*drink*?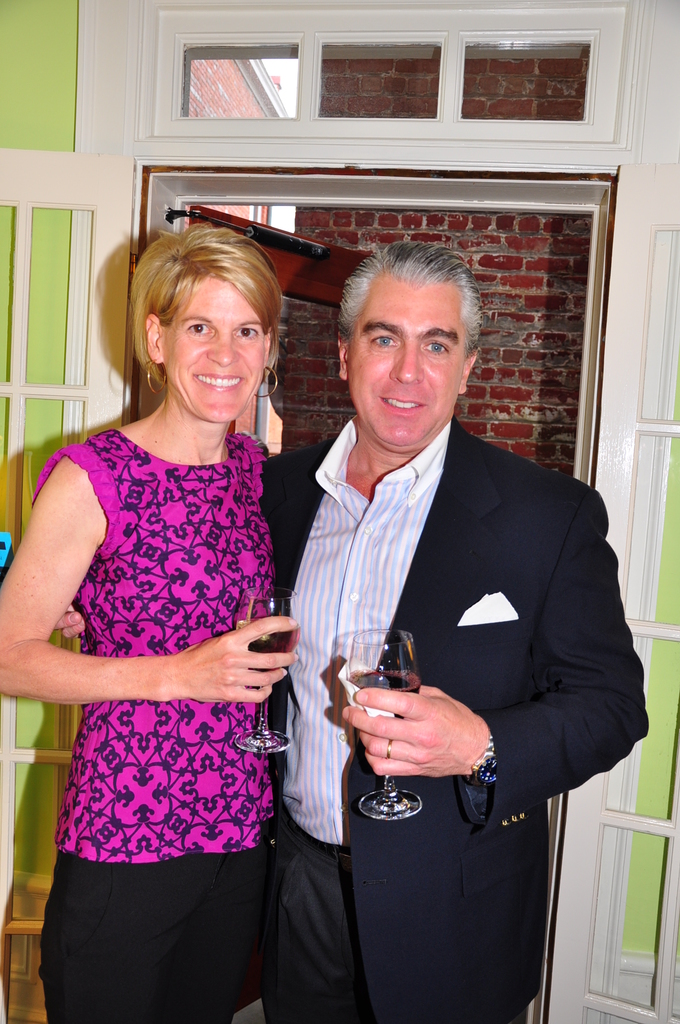
box(341, 673, 419, 718)
